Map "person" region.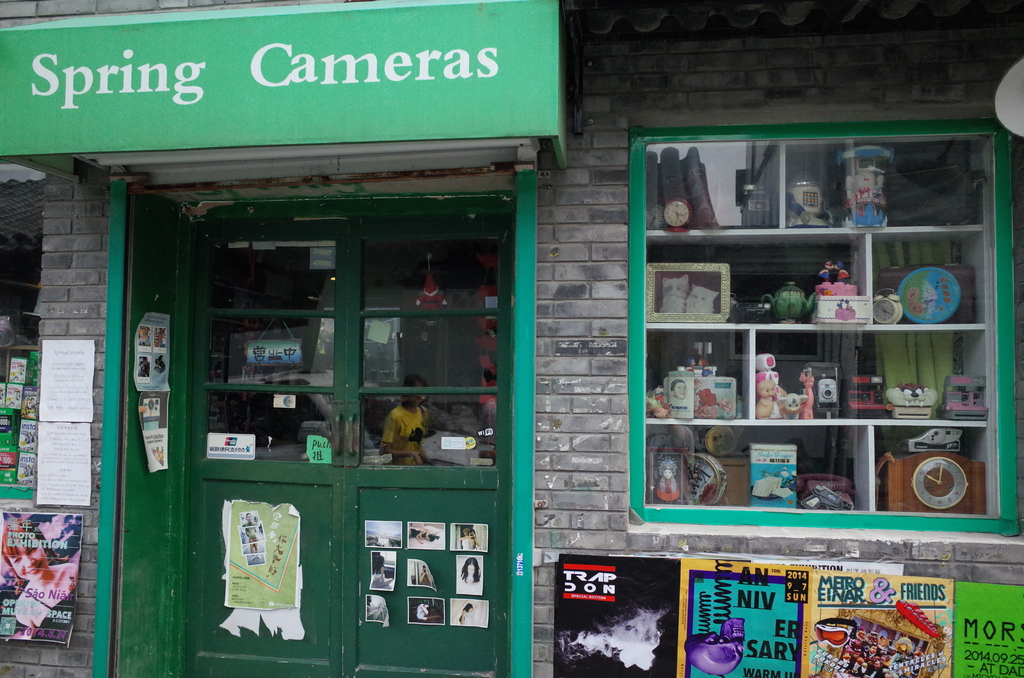
Mapped to 372:556:392:588.
